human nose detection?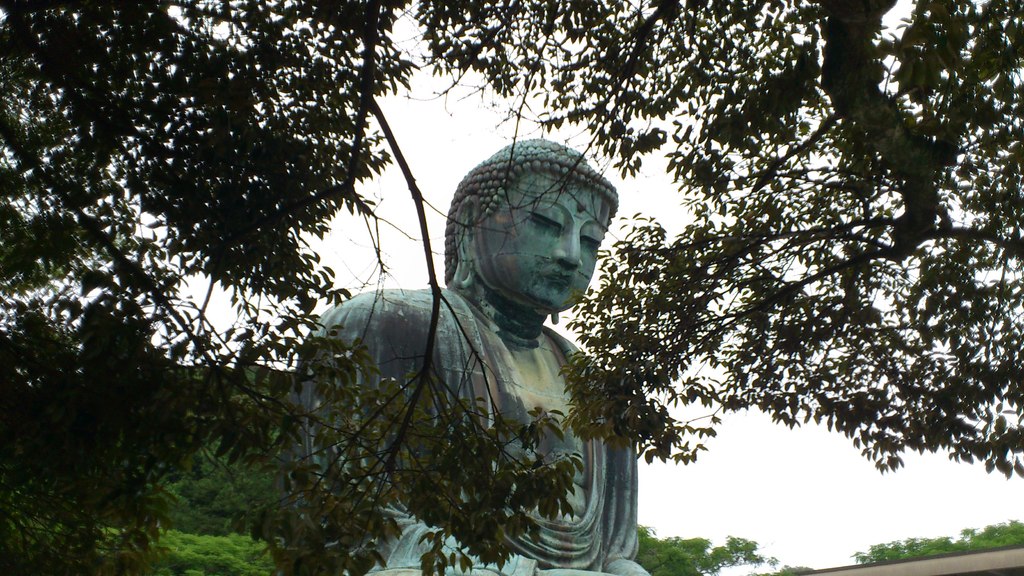
[554, 227, 581, 266]
